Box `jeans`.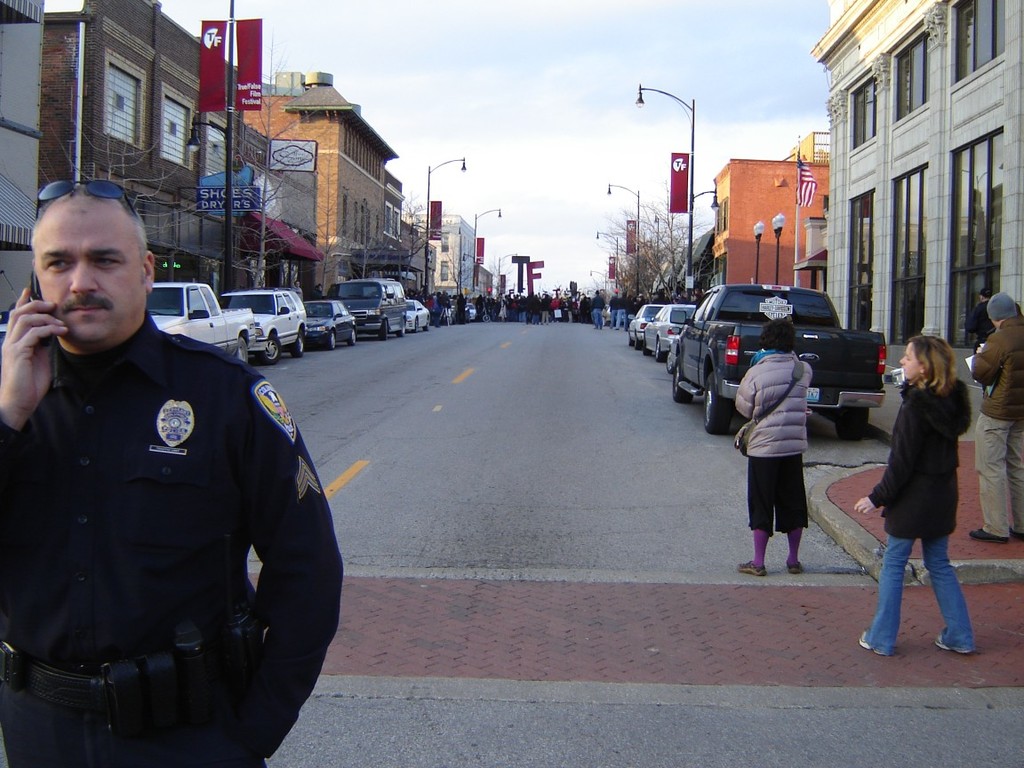
pyautogui.locateOnScreen(611, 310, 619, 324).
